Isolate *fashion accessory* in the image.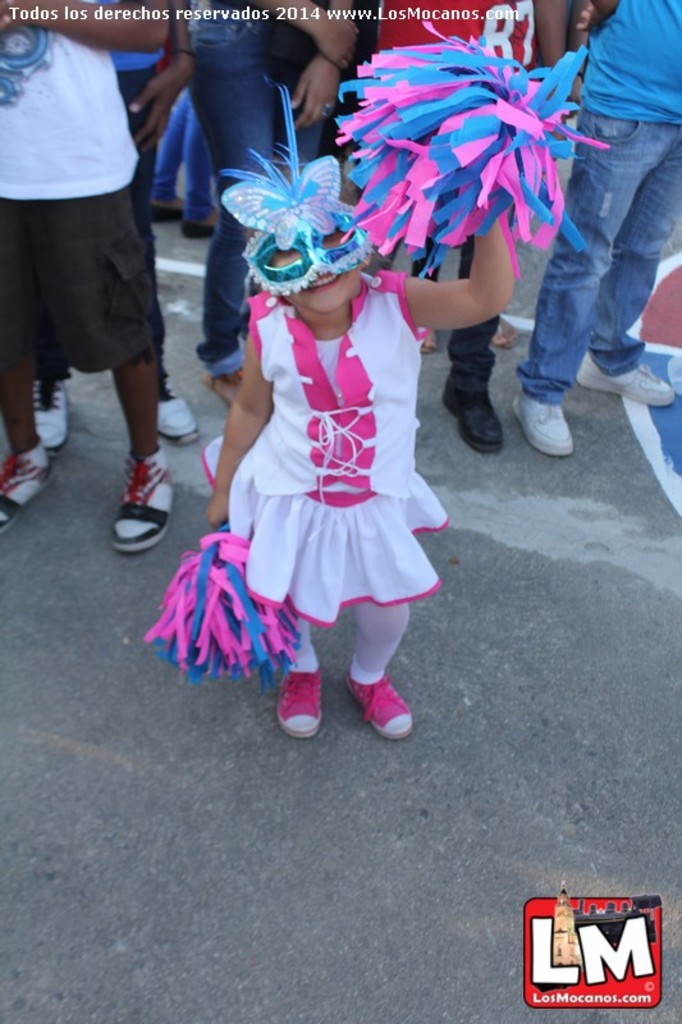
Isolated region: crop(333, 23, 615, 282).
